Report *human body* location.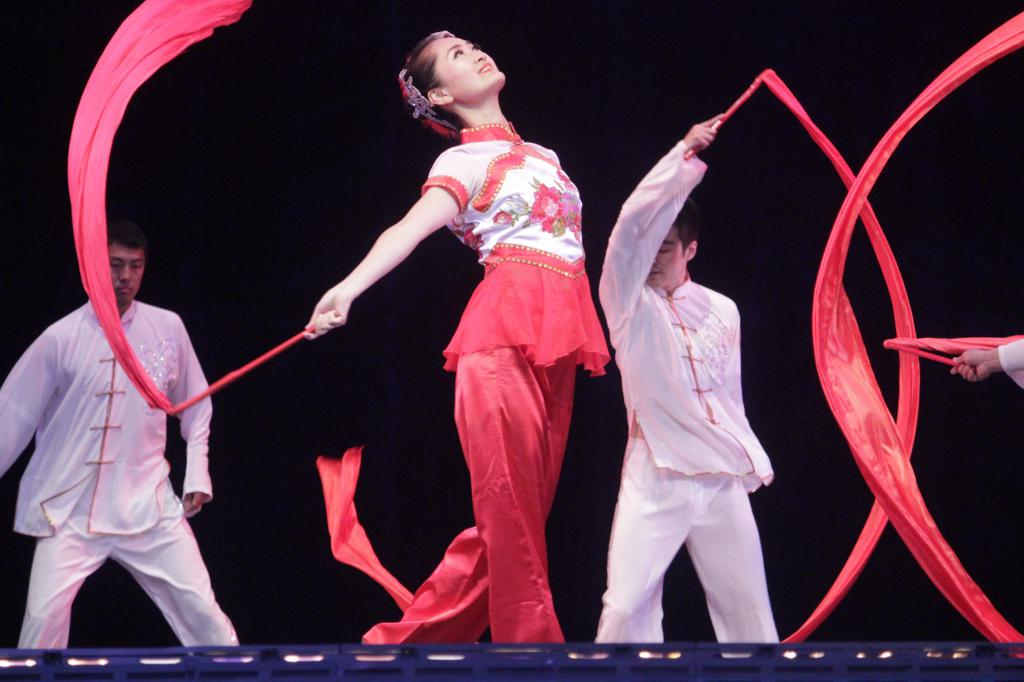
Report: detection(952, 341, 1023, 388).
